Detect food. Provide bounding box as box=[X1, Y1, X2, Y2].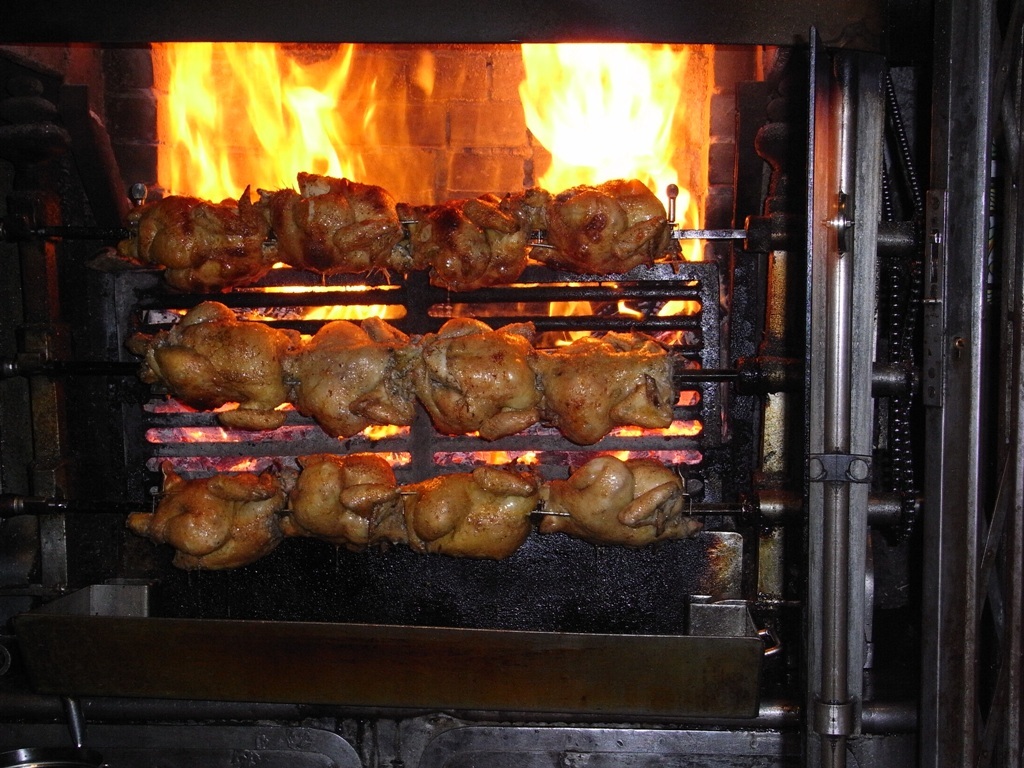
box=[136, 181, 276, 292].
